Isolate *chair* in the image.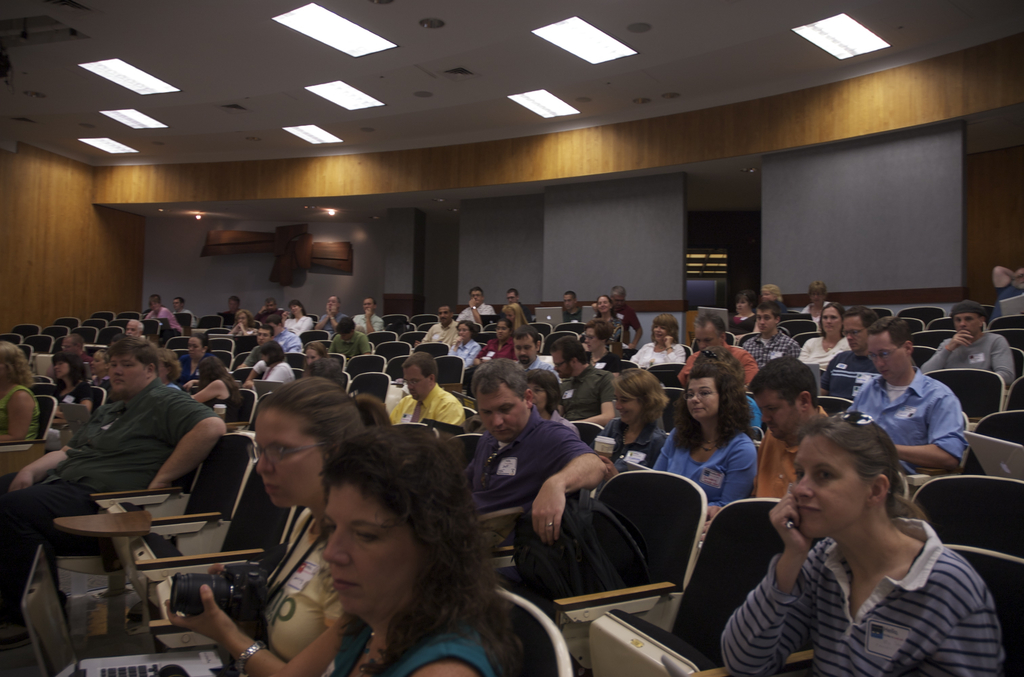
Isolated region: <region>530, 323, 550, 337</region>.
